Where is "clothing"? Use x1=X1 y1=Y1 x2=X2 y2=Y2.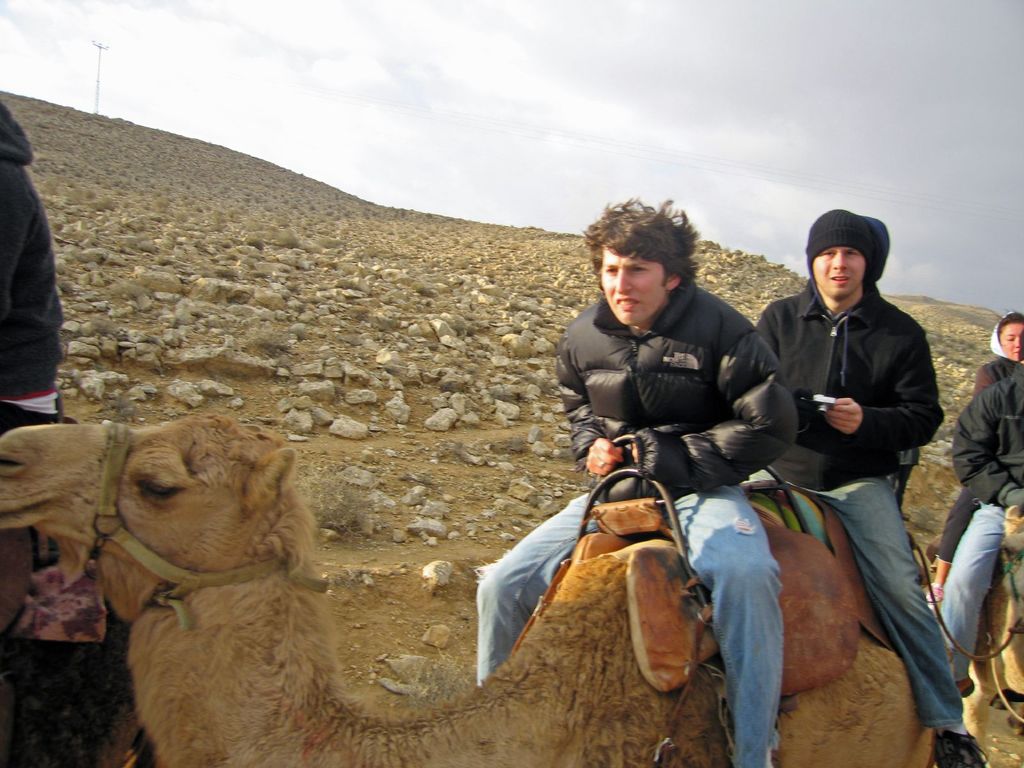
x1=927 y1=358 x2=1015 y2=564.
